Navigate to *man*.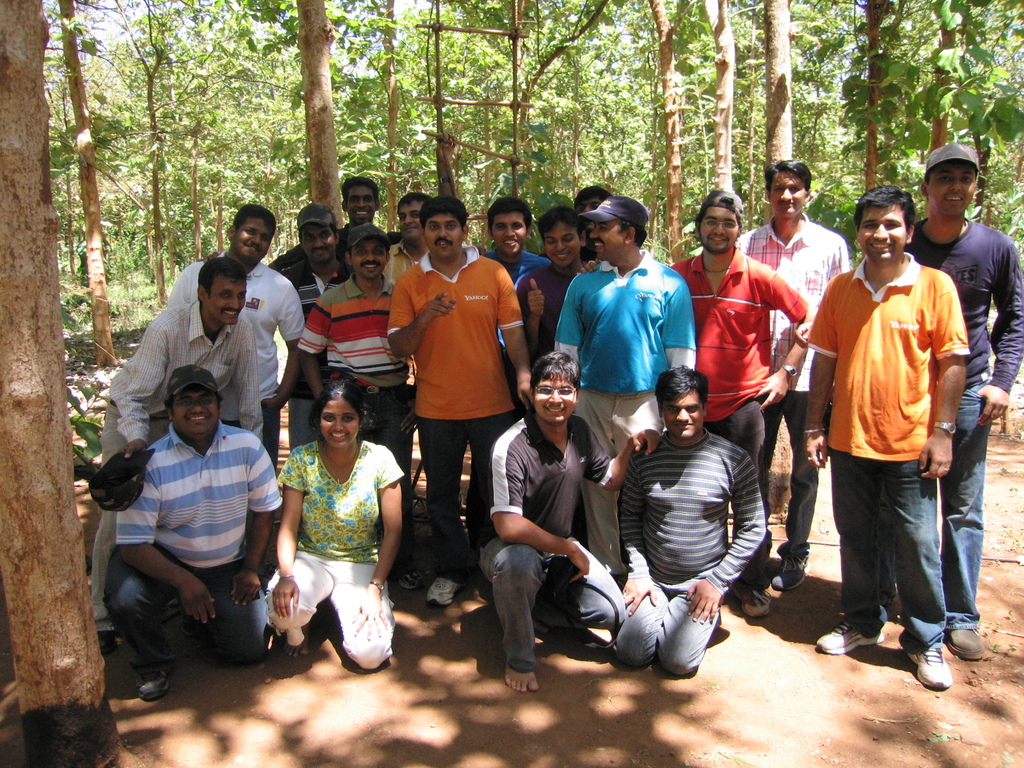
Navigation target: crop(165, 199, 307, 468).
